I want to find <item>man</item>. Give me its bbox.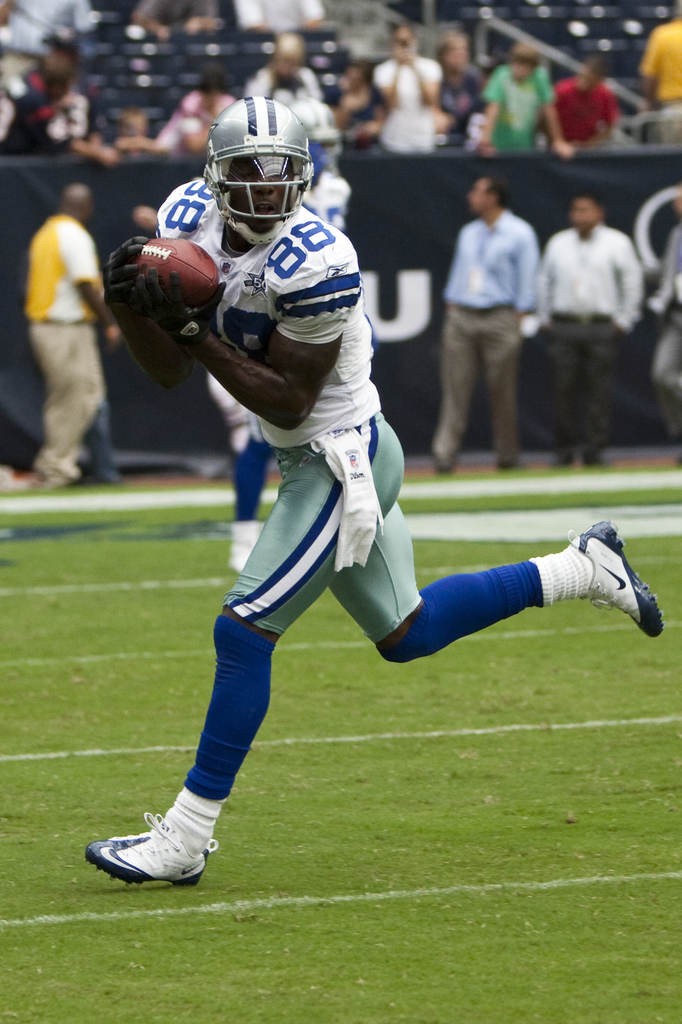
[540, 173, 661, 439].
